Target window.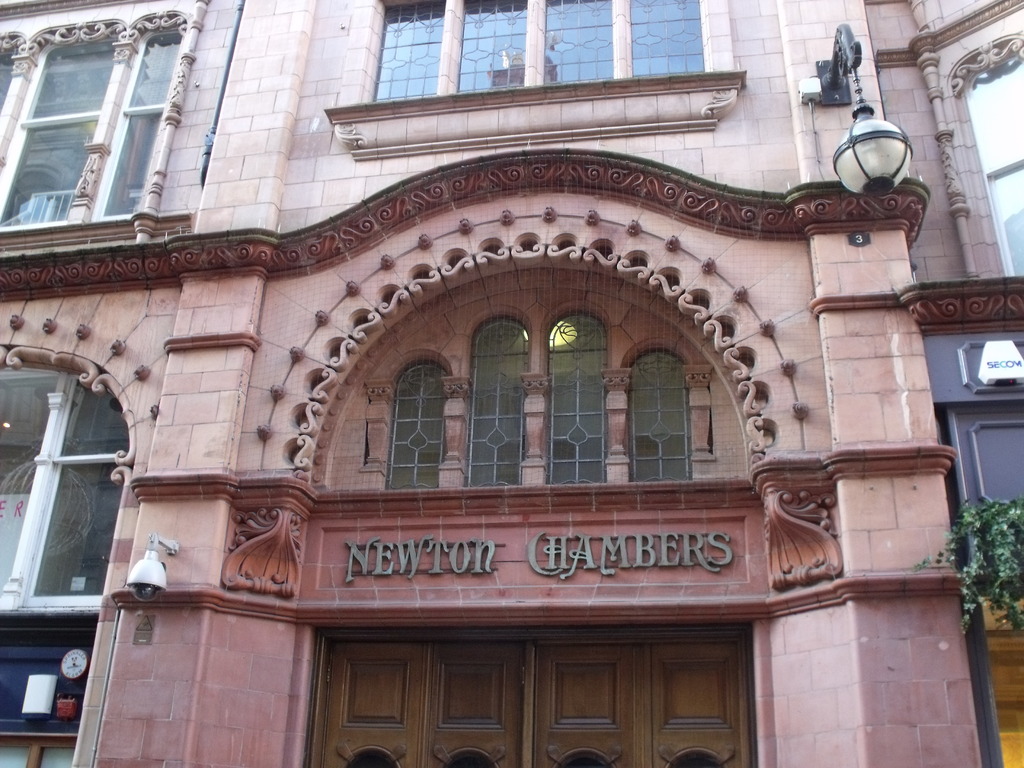
Target region: locate(947, 29, 1023, 276).
